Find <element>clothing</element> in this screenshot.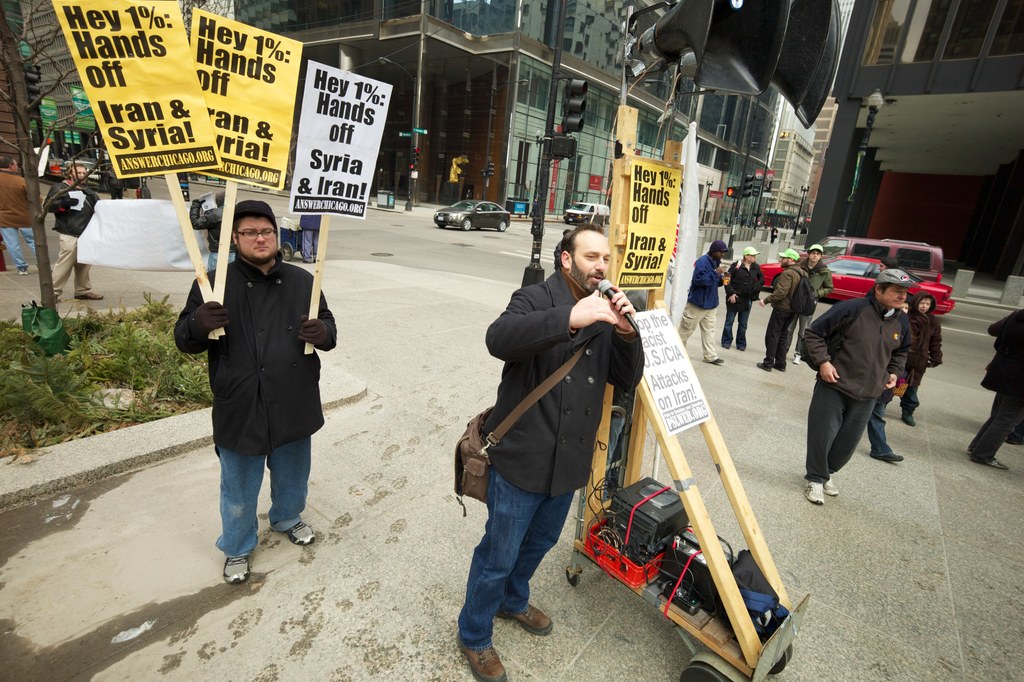
The bounding box for <element>clothing</element> is bbox=[789, 258, 838, 355].
